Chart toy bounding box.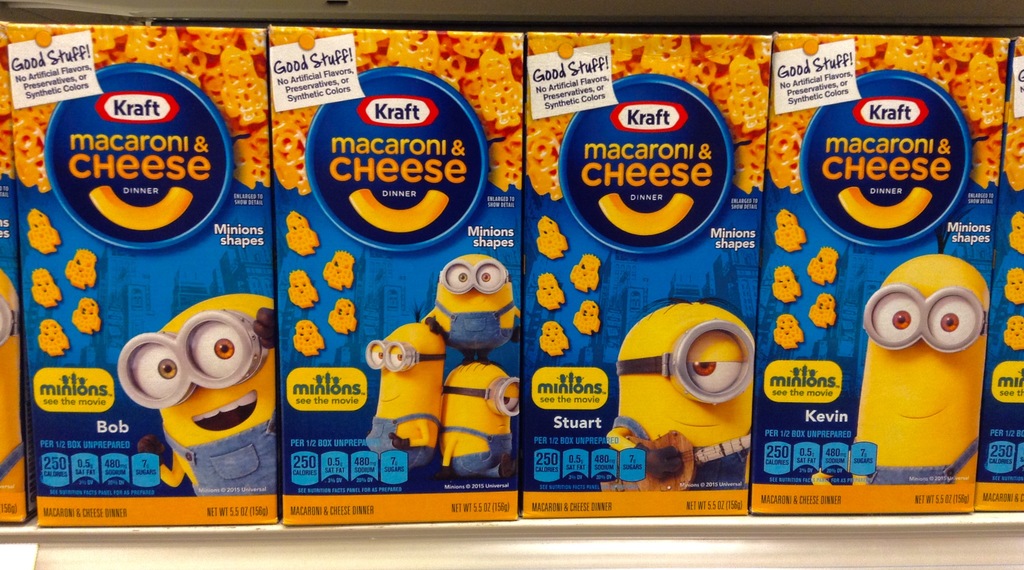
Charted: 431:351:518:482.
